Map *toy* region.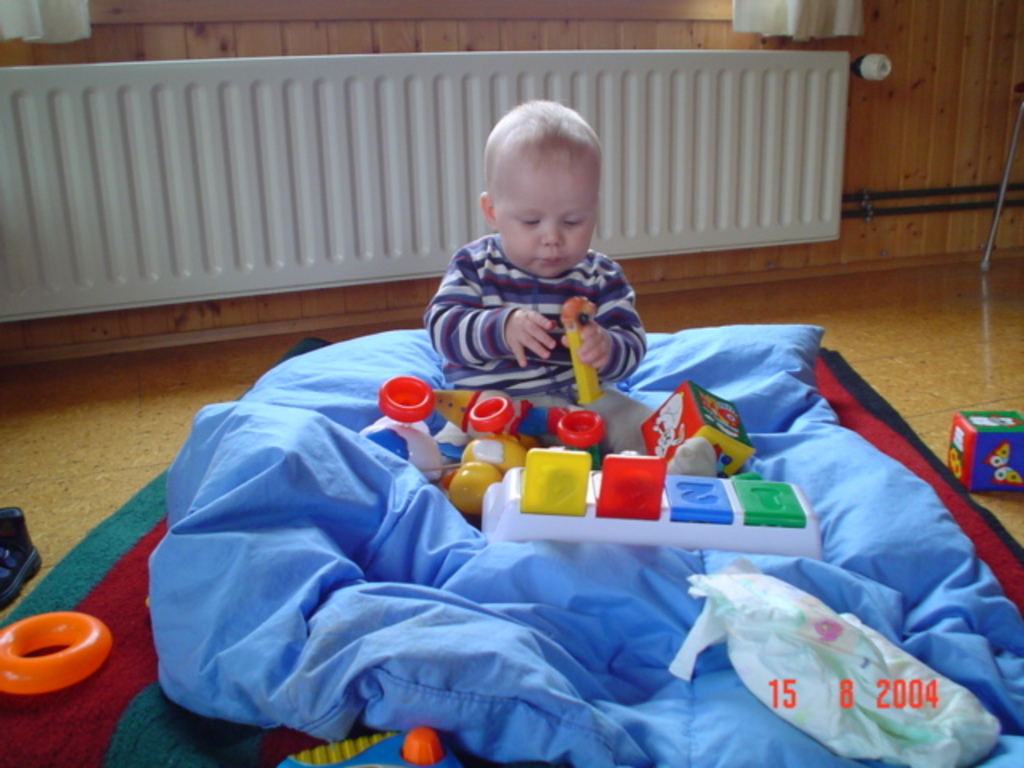
Mapped to [x1=642, y1=386, x2=757, y2=480].
